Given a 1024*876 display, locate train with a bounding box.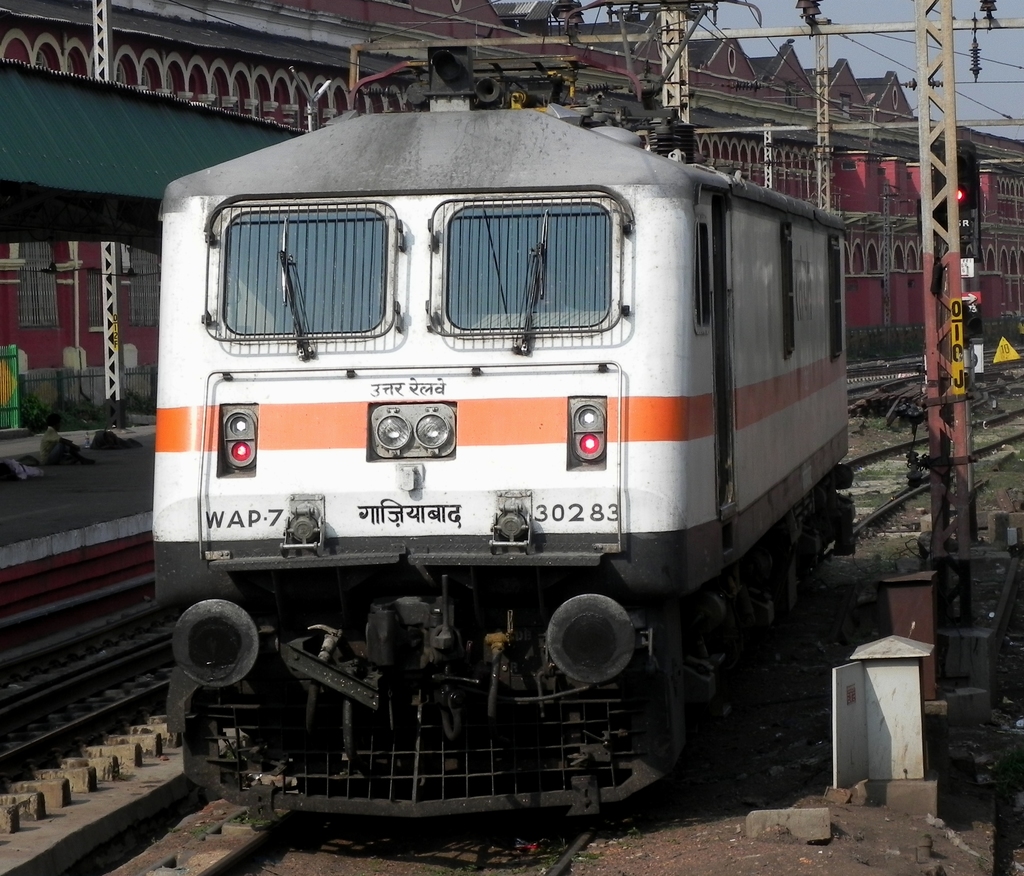
Located: Rect(143, 0, 858, 835).
